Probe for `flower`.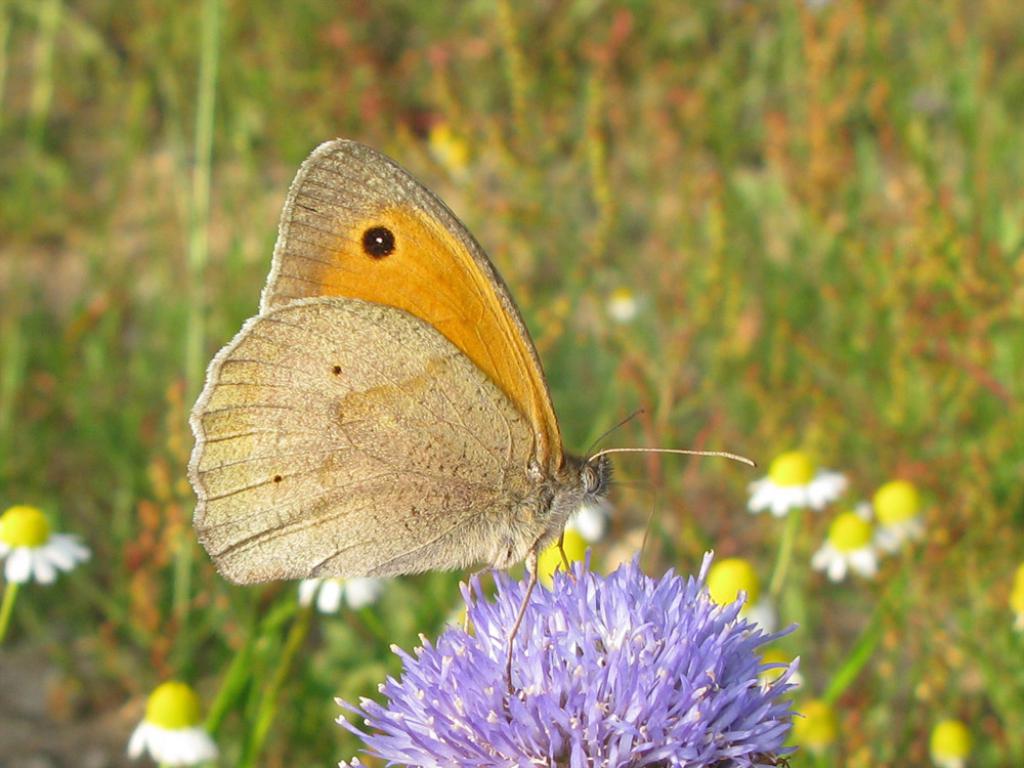
Probe result: 126/678/227/765.
